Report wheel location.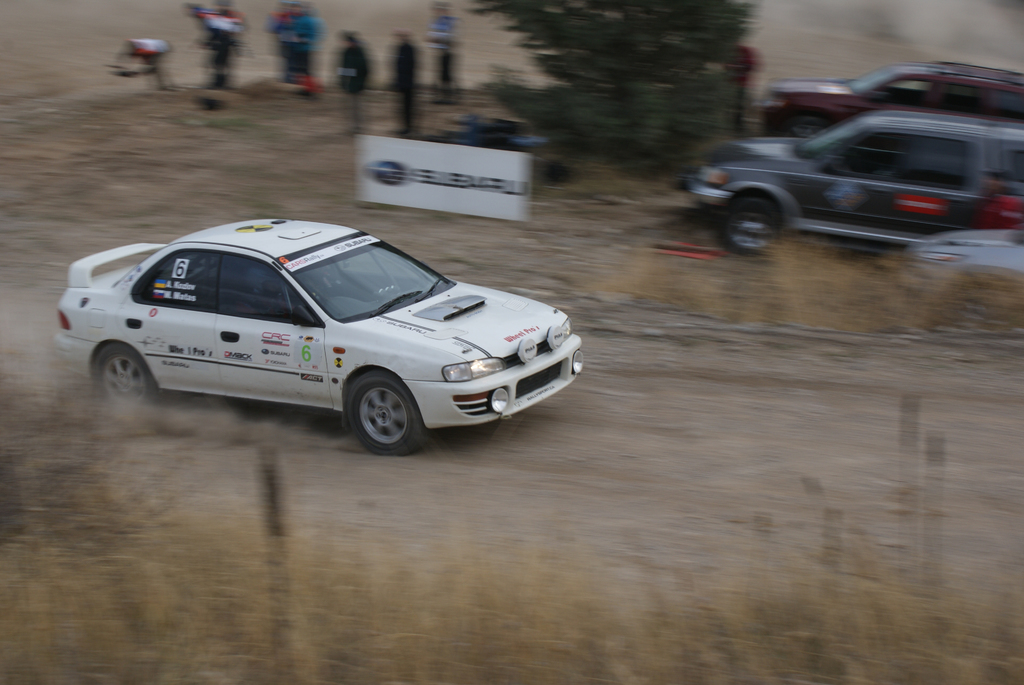
Report: left=348, top=377, right=424, bottom=455.
